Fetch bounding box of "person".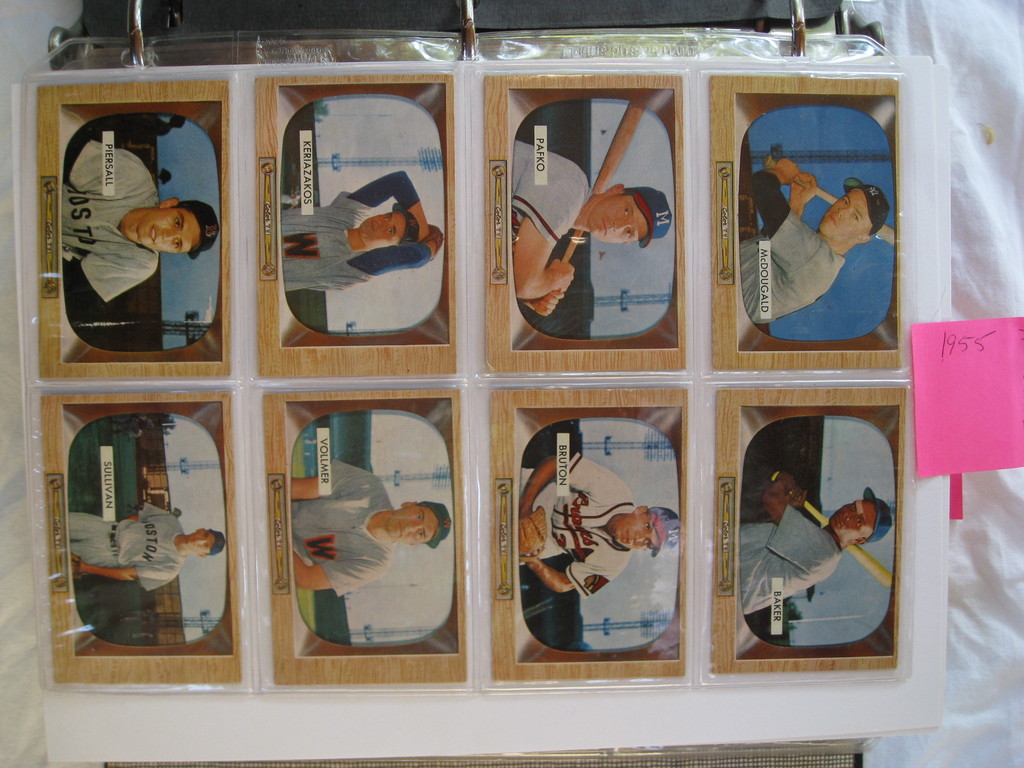
Bbox: <bbox>737, 156, 891, 321</bbox>.
